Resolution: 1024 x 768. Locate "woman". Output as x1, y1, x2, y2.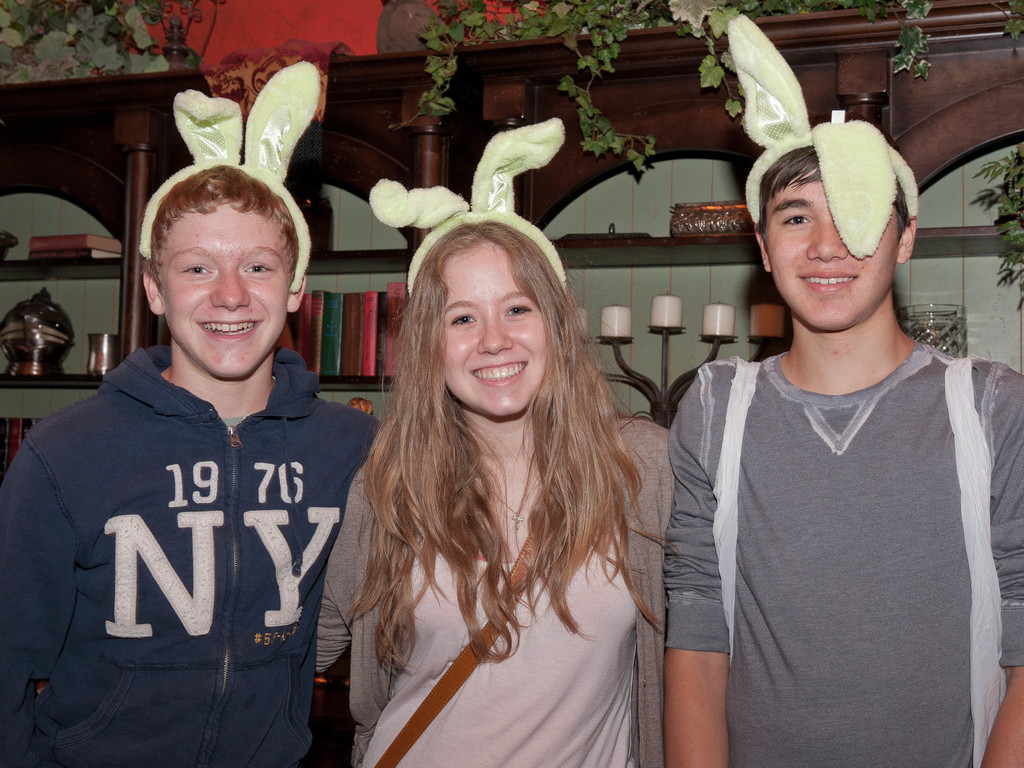
315, 200, 683, 753.
